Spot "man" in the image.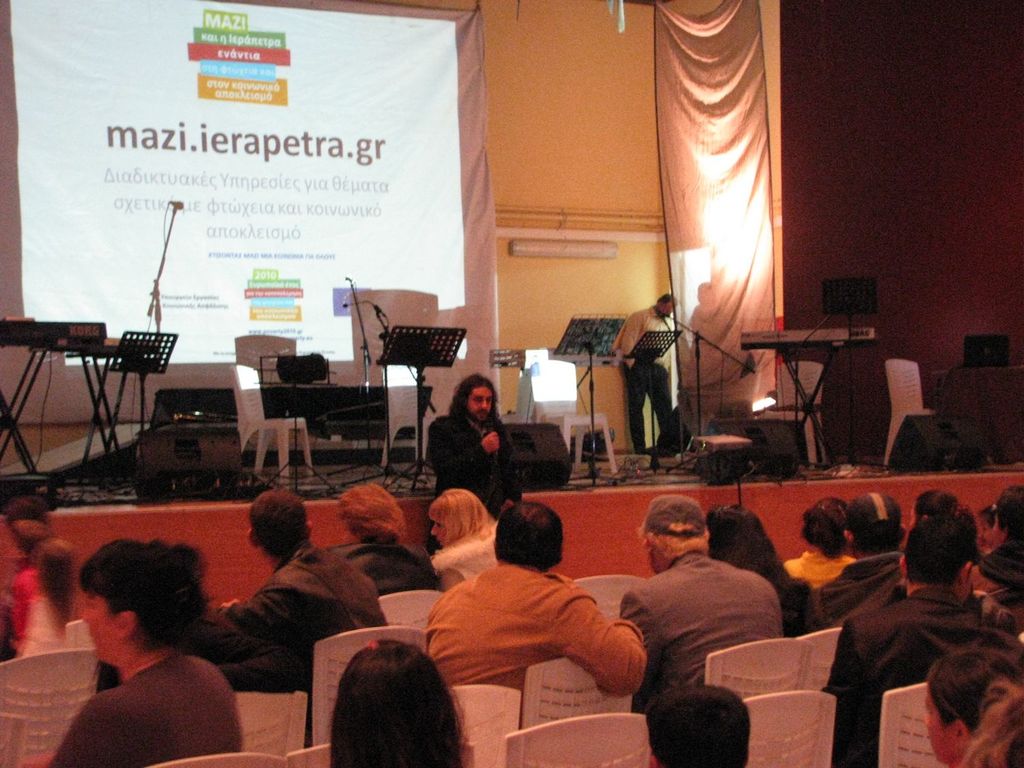
"man" found at {"left": 216, "top": 487, "right": 390, "bottom": 692}.
